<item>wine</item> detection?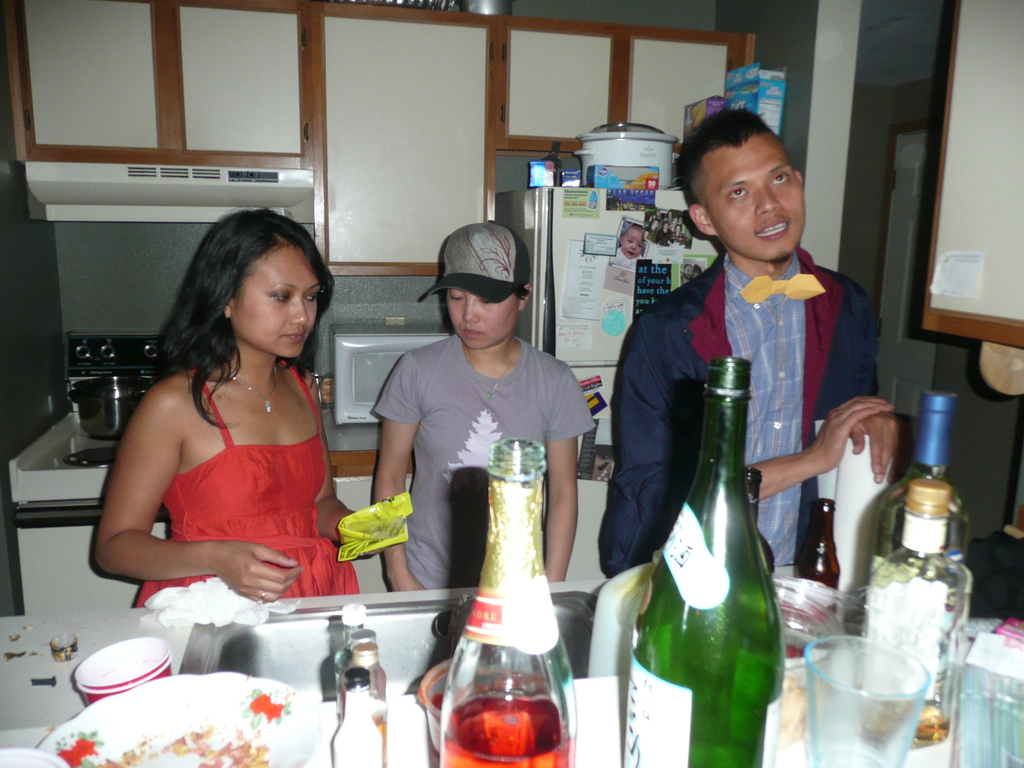
BBox(793, 486, 849, 586)
